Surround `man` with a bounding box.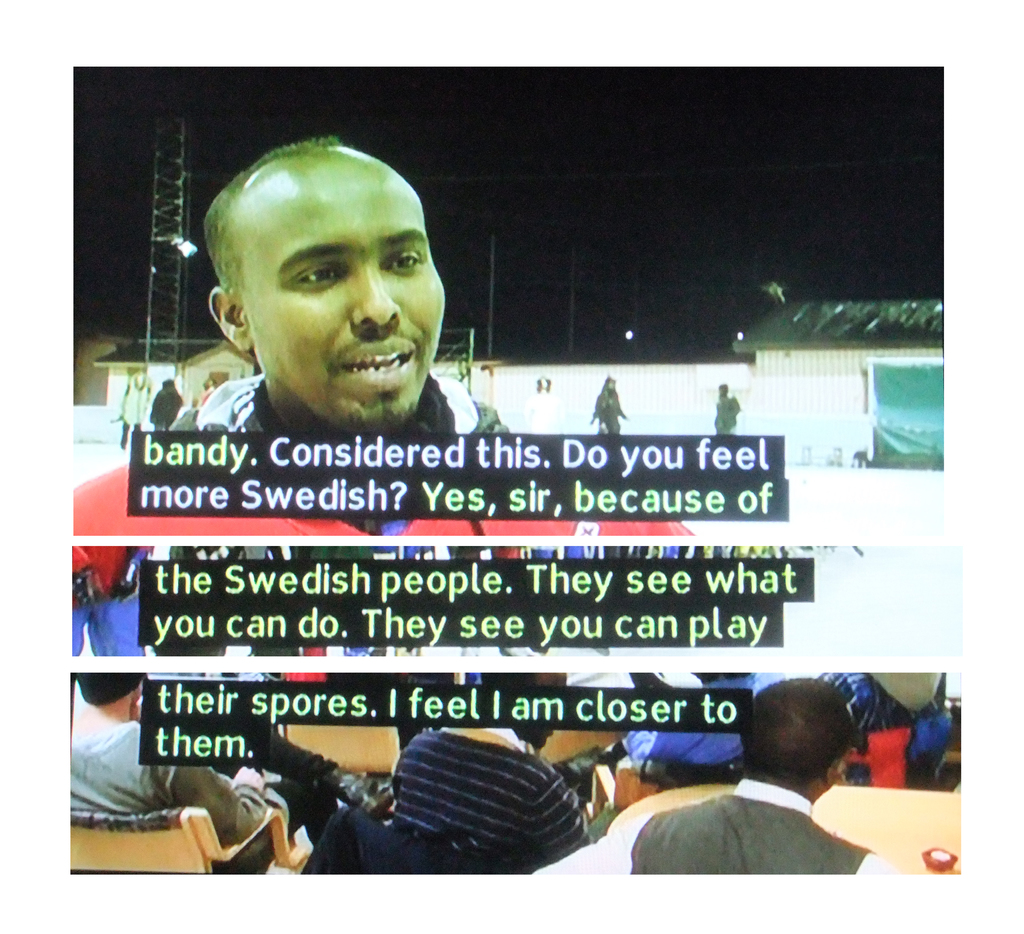
393, 726, 596, 883.
